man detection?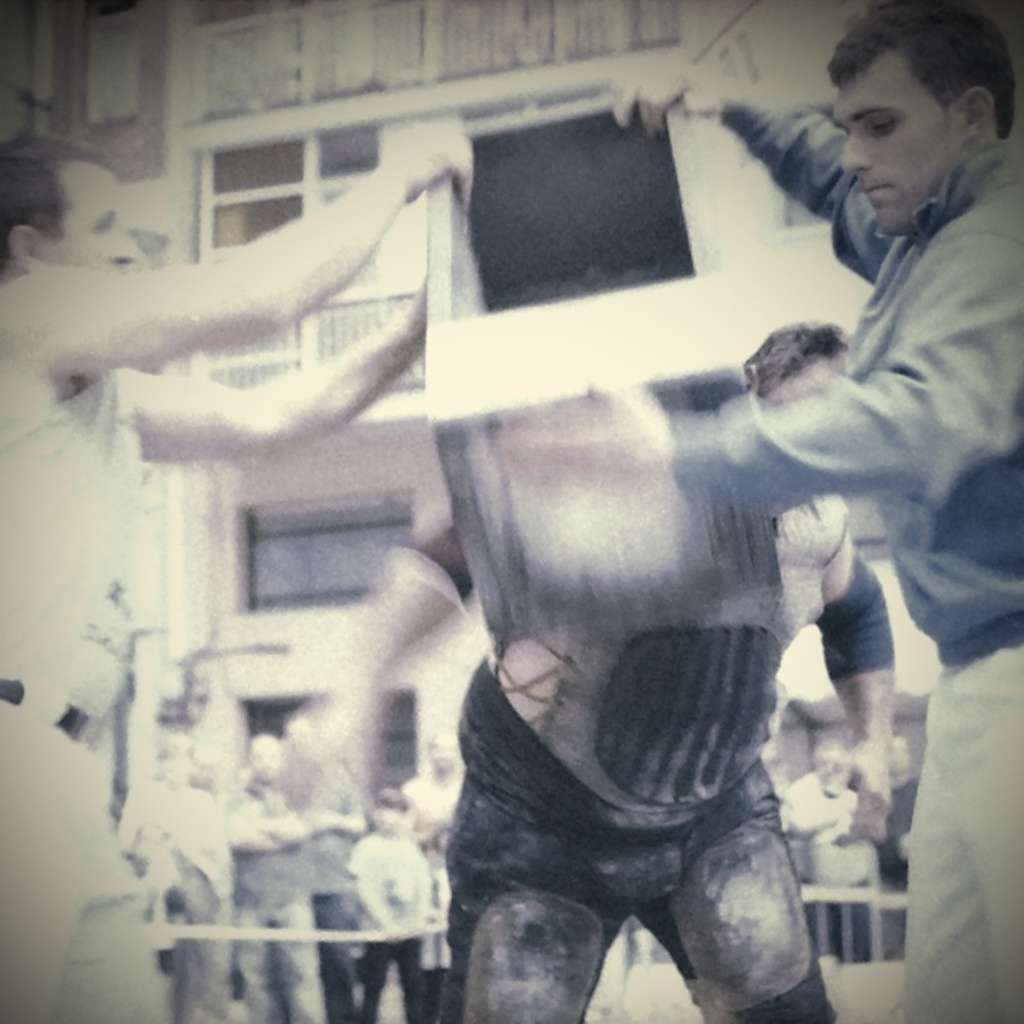
bbox=(780, 741, 888, 957)
